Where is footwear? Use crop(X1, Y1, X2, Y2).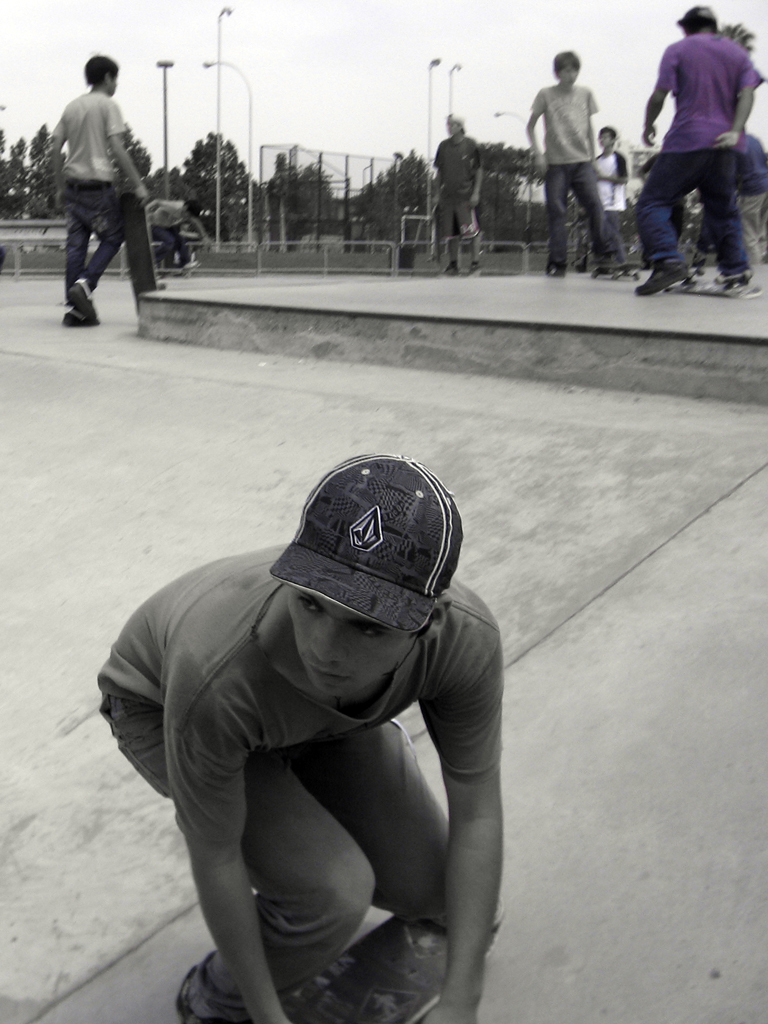
crop(710, 260, 760, 305).
